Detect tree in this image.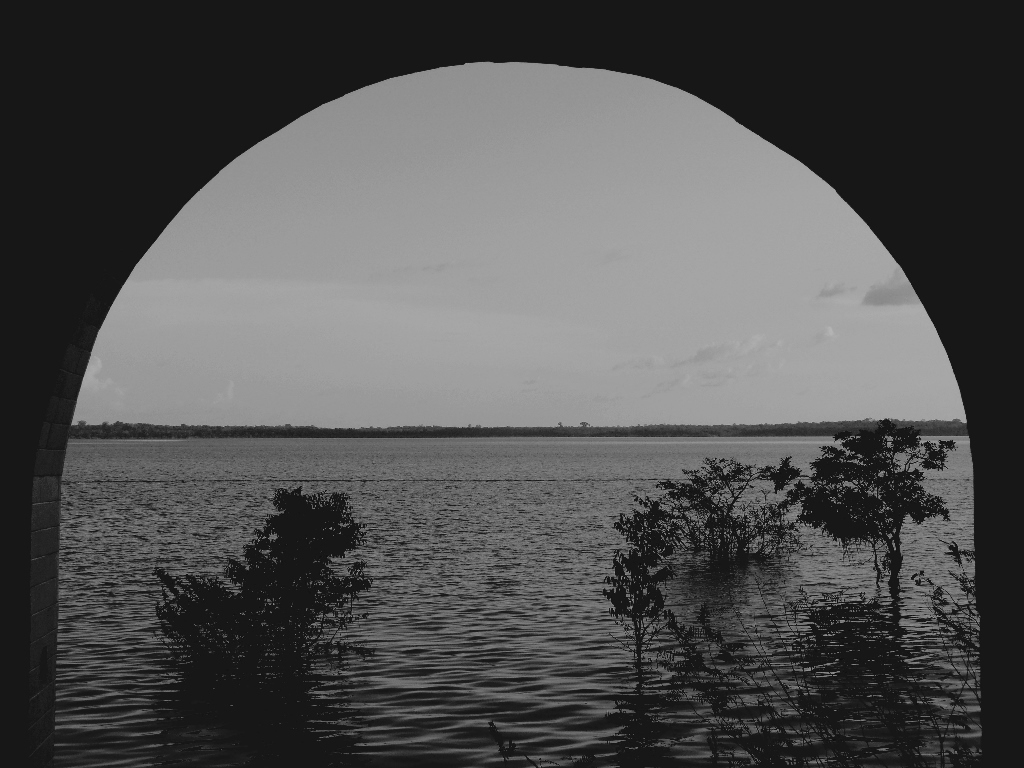
Detection: [x1=602, y1=491, x2=674, y2=664].
